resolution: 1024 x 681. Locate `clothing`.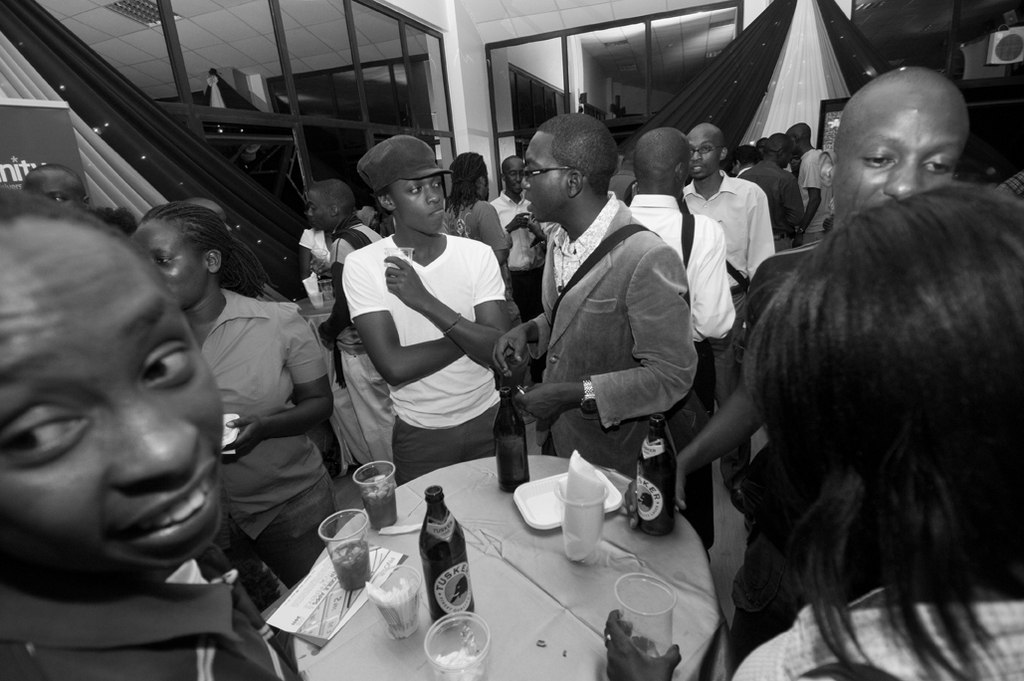
pyautogui.locateOnScreen(730, 160, 810, 251).
